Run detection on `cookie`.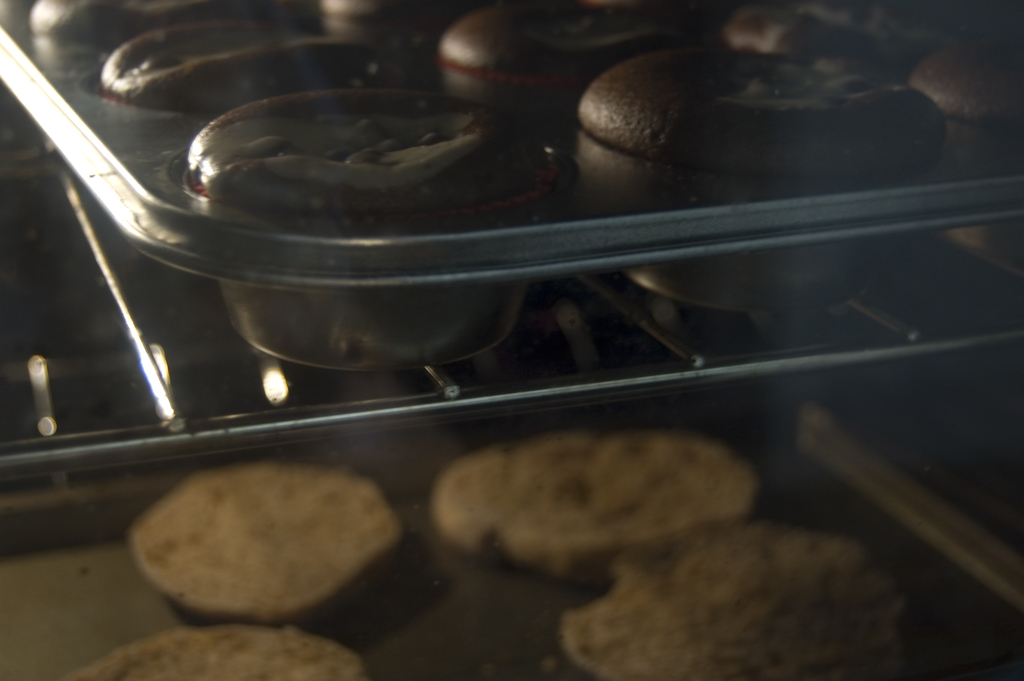
Result: x1=130, y1=465, x2=408, y2=618.
